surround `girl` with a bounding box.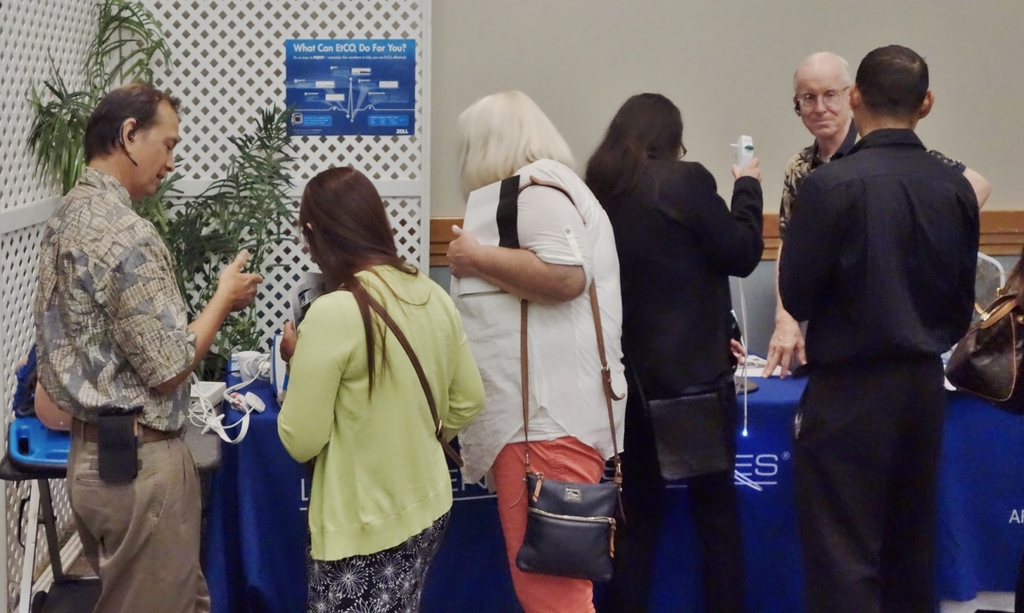
{"x1": 276, "y1": 167, "x2": 485, "y2": 612}.
